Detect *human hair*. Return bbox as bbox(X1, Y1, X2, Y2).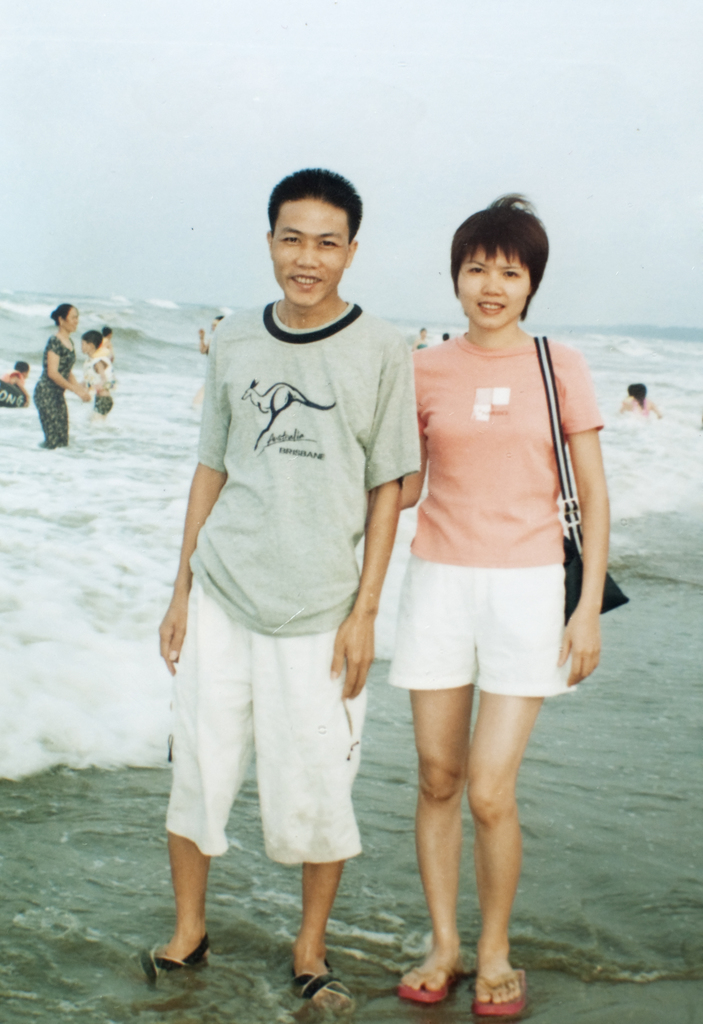
bbox(451, 192, 553, 312).
